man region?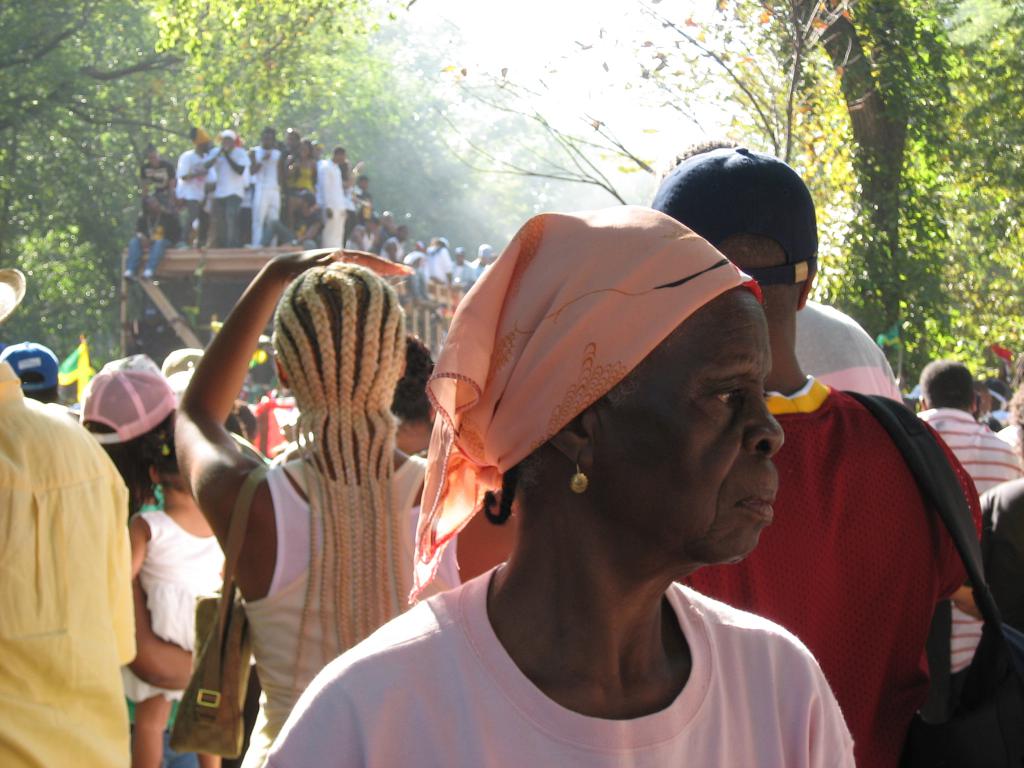
locate(916, 362, 1023, 673)
